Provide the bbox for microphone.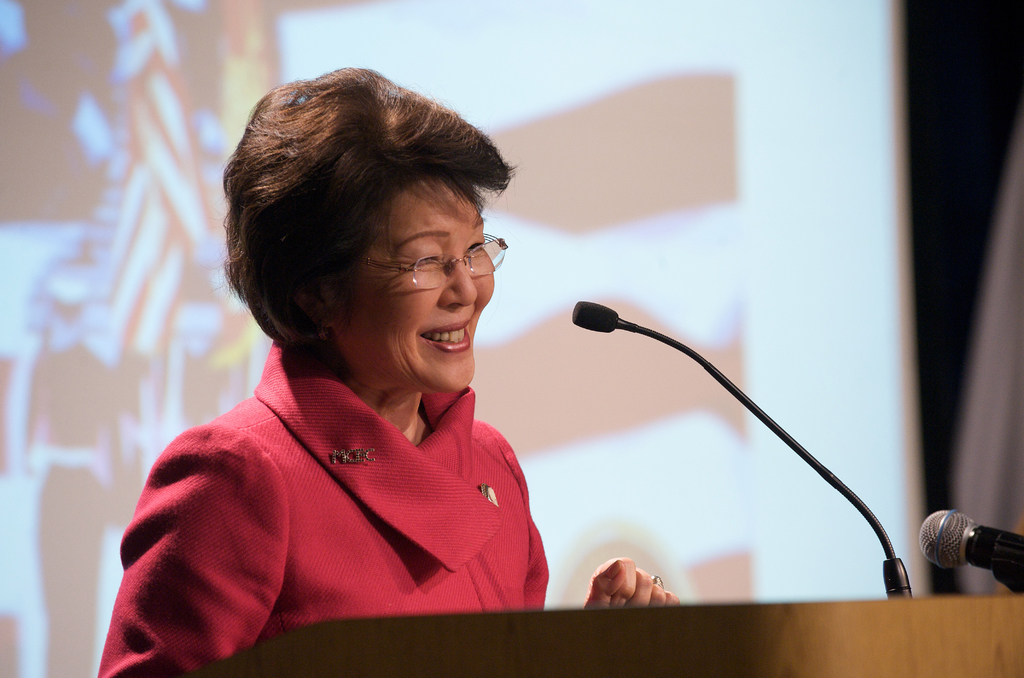
(left=920, top=506, right=1023, bottom=577).
